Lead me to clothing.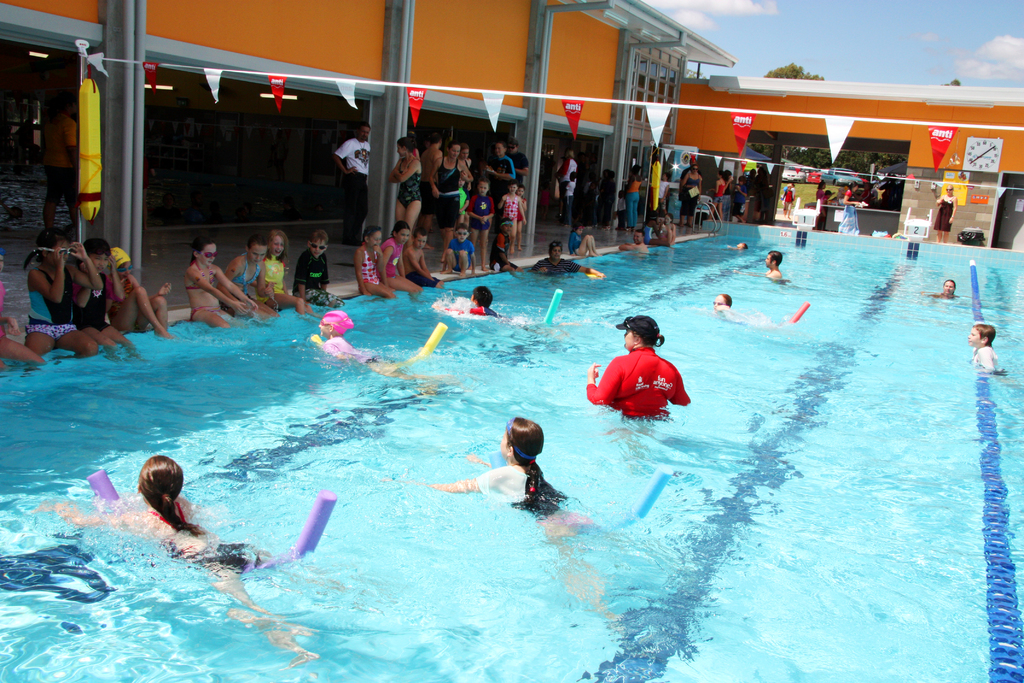
Lead to bbox=(148, 499, 275, 588).
